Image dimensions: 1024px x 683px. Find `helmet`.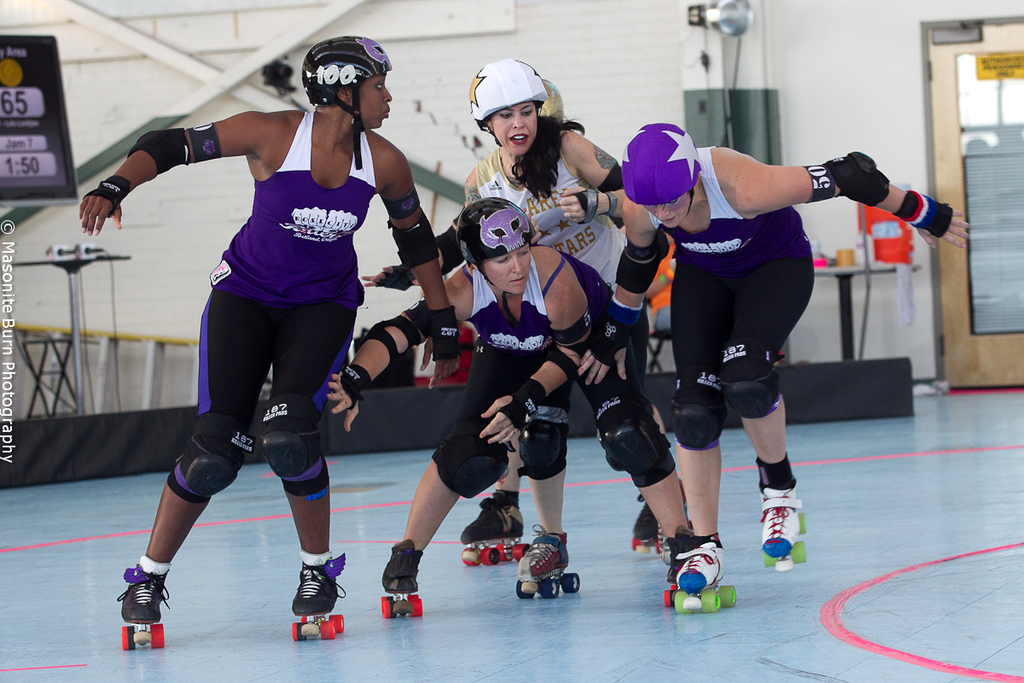
(x1=620, y1=120, x2=701, y2=218).
